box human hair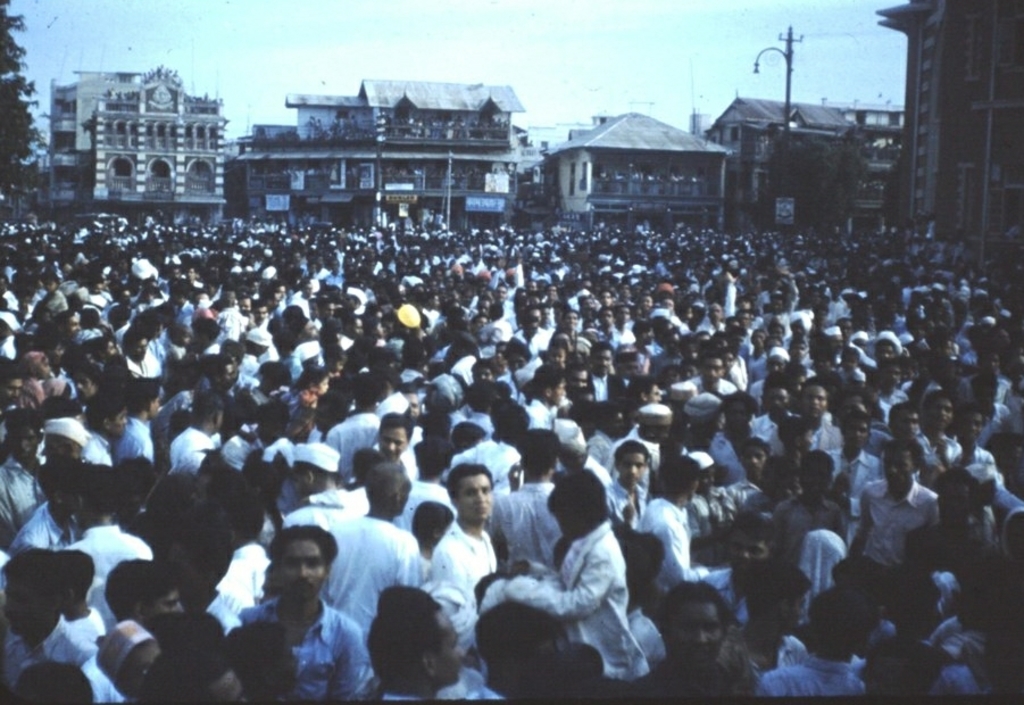
<bbox>615, 438, 651, 467</bbox>
